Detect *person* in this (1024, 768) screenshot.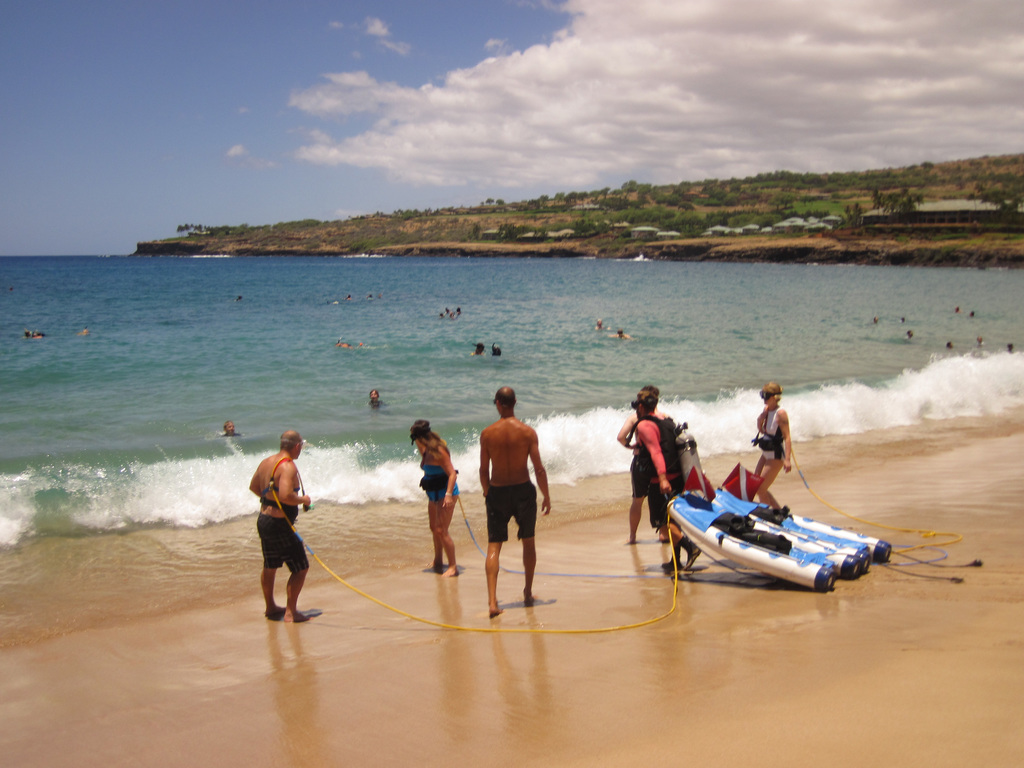
Detection: 225 417 239 436.
